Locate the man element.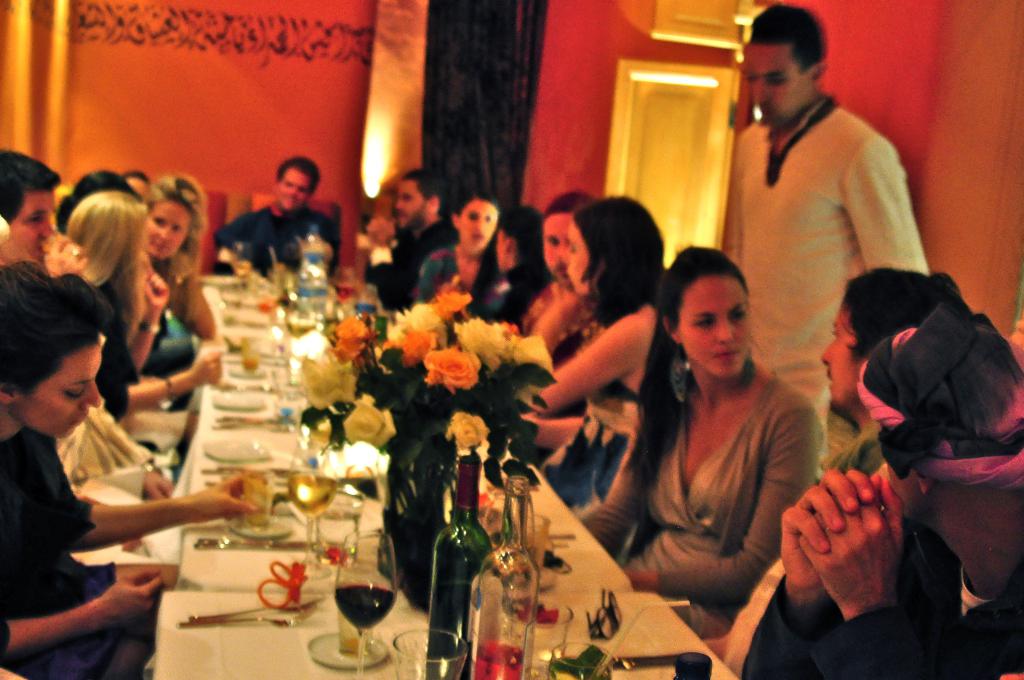
Element bbox: bbox=[709, 35, 936, 398].
